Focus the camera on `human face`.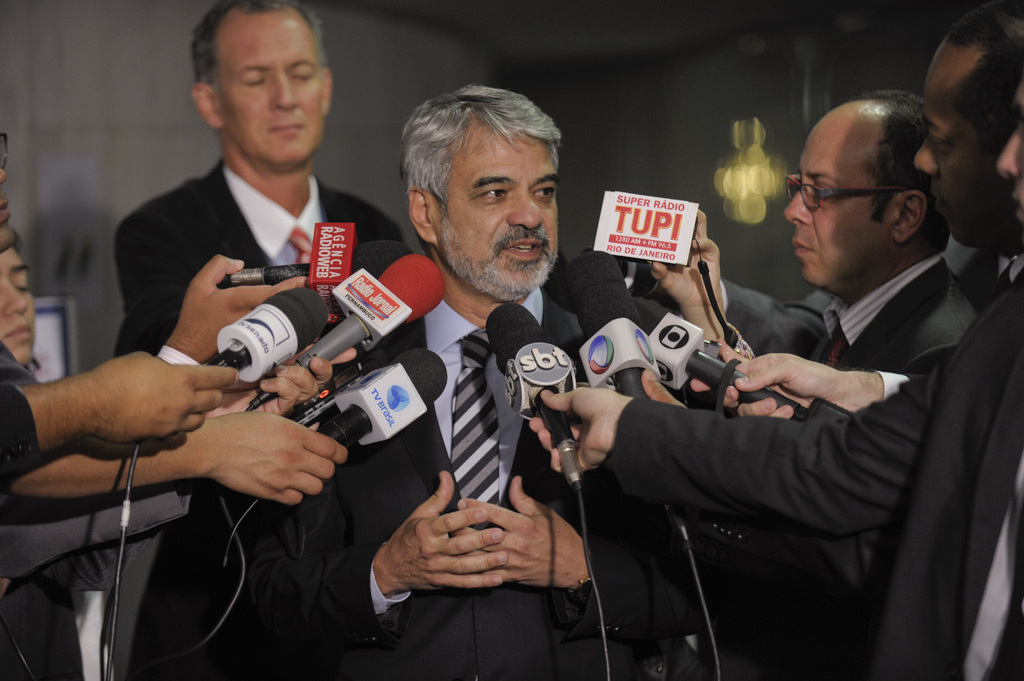
Focus region: <box>2,244,38,366</box>.
